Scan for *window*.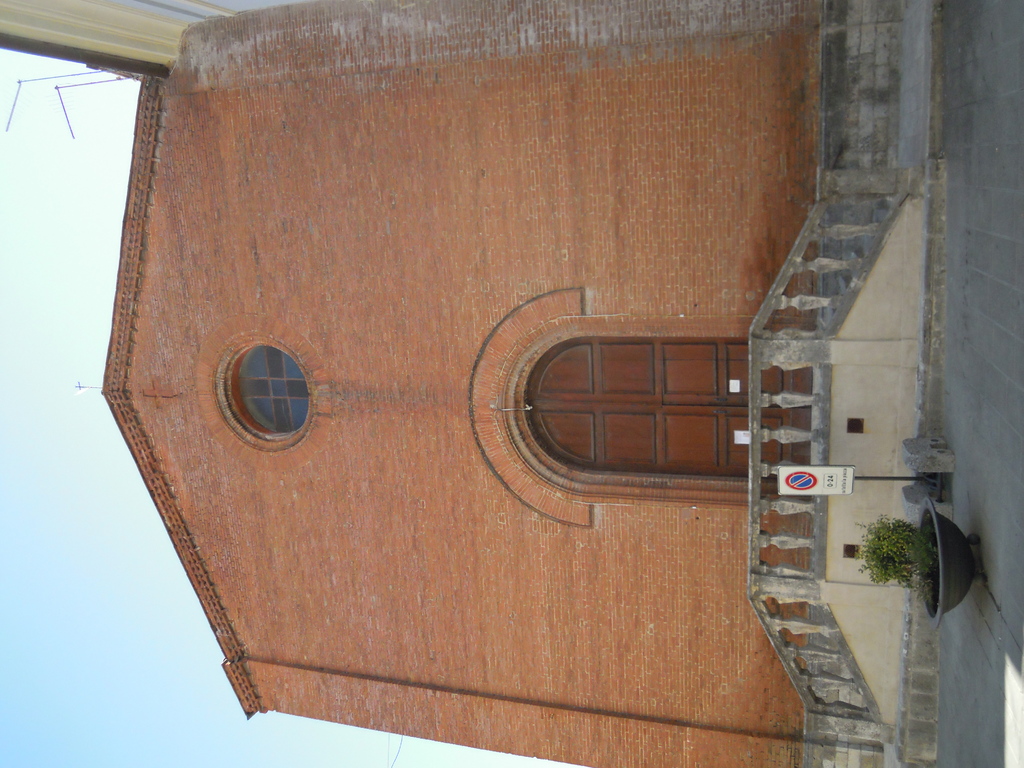
Scan result: [left=208, top=332, right=308, bottom=439].
